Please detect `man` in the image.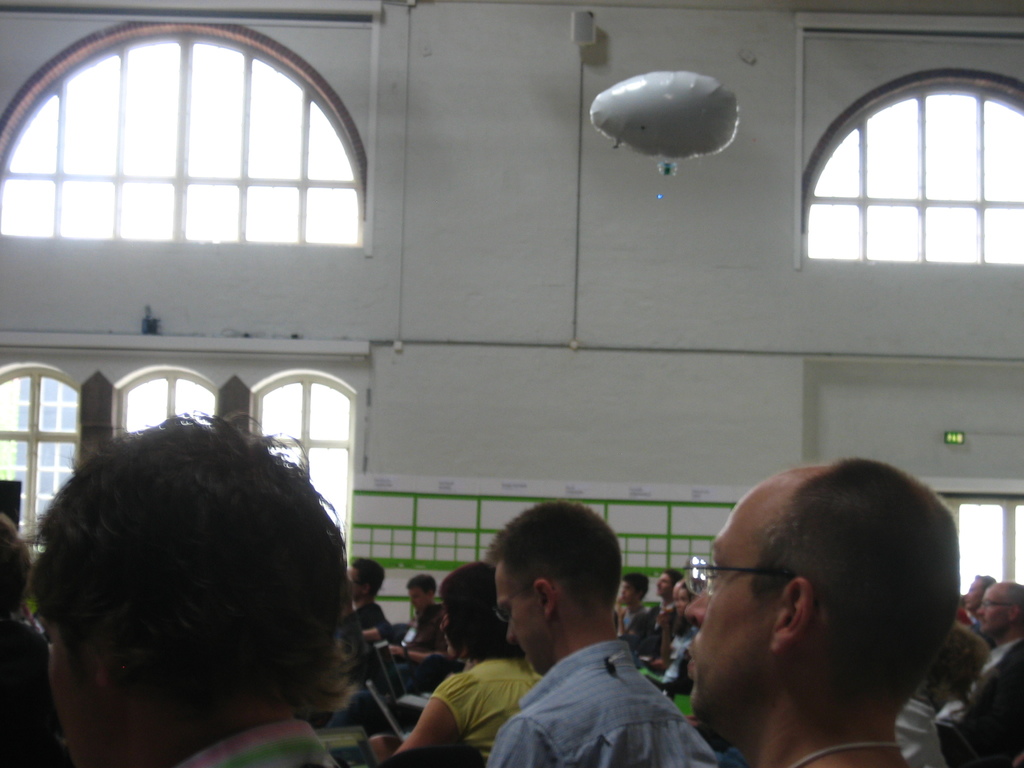
<region>320, 573, 452, 730</region>.
